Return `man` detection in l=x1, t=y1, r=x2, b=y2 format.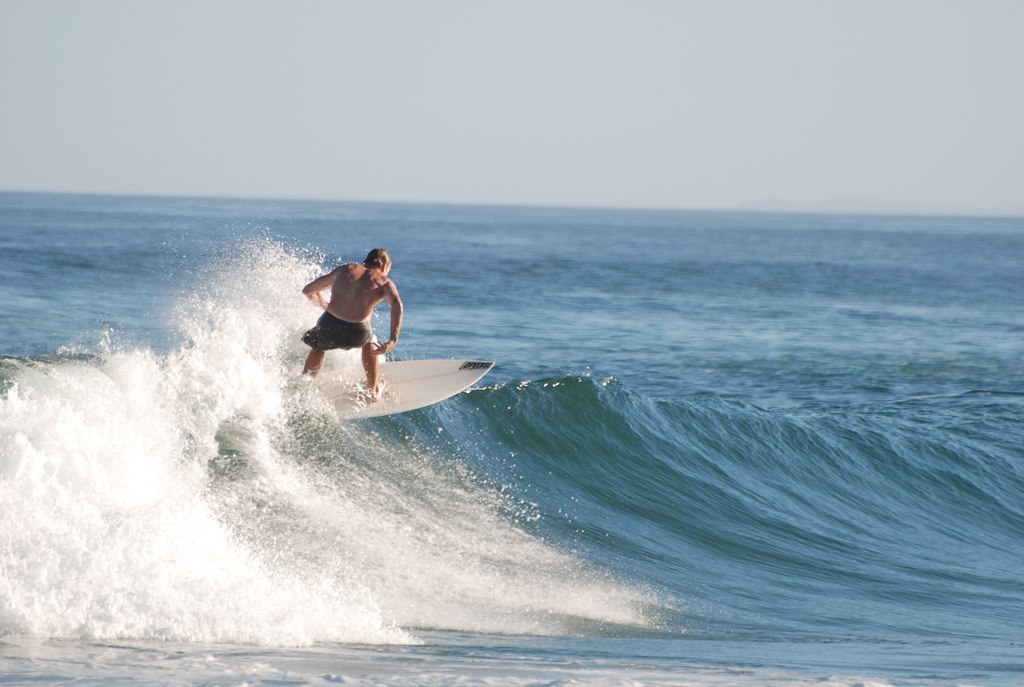
l=293, t=252, r=400, b=395.
